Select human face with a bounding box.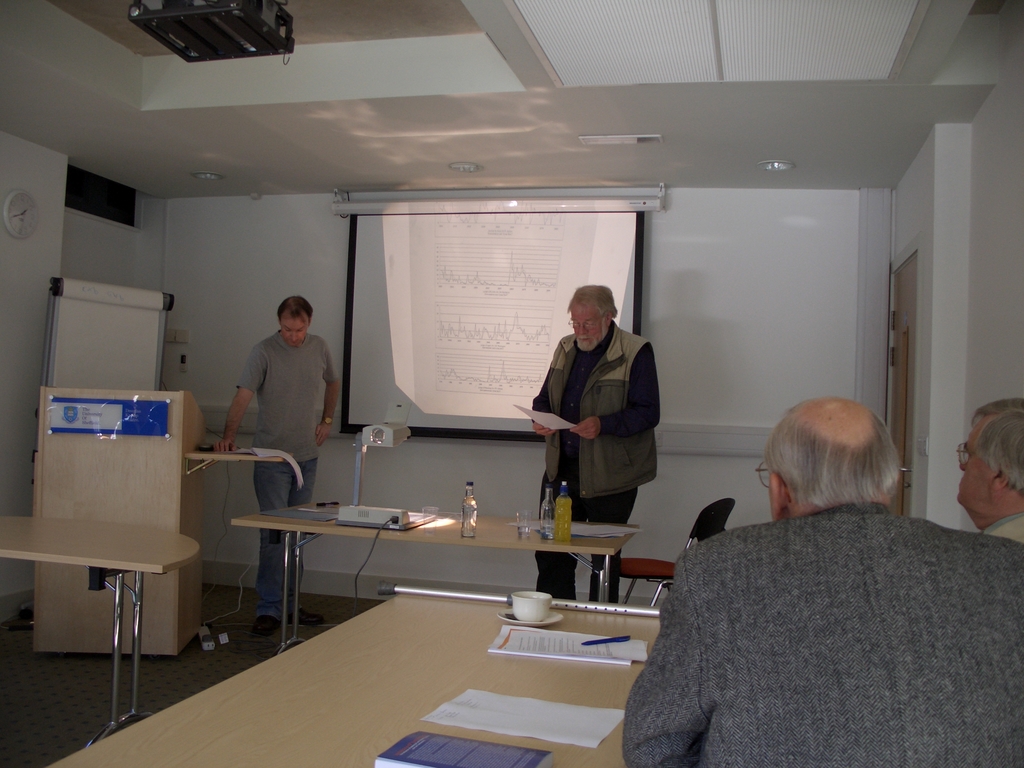
bbox=(279, 315, 311, 346).
